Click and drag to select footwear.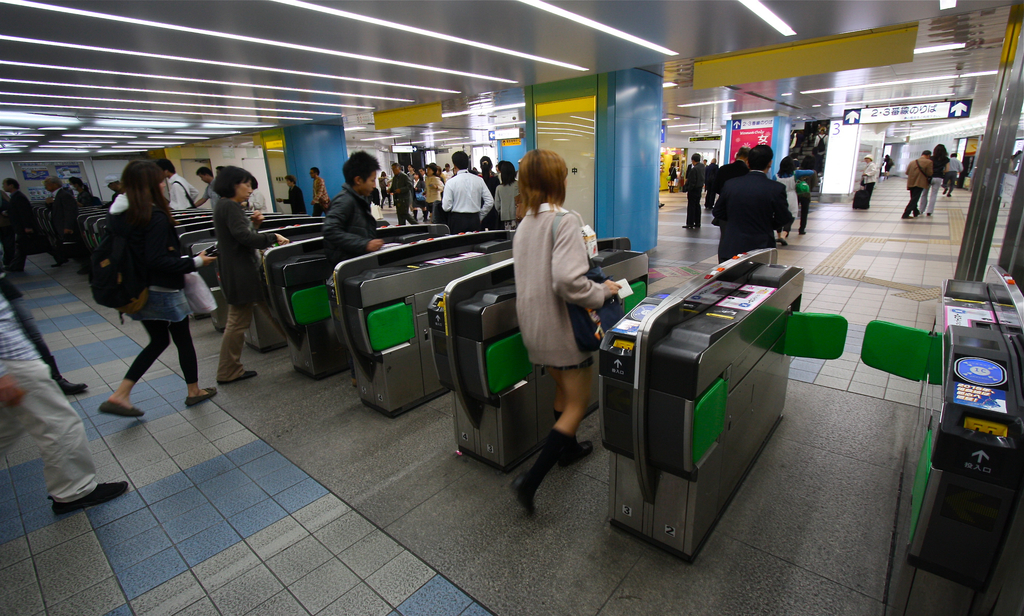
Selection: (220,371,257,384).
